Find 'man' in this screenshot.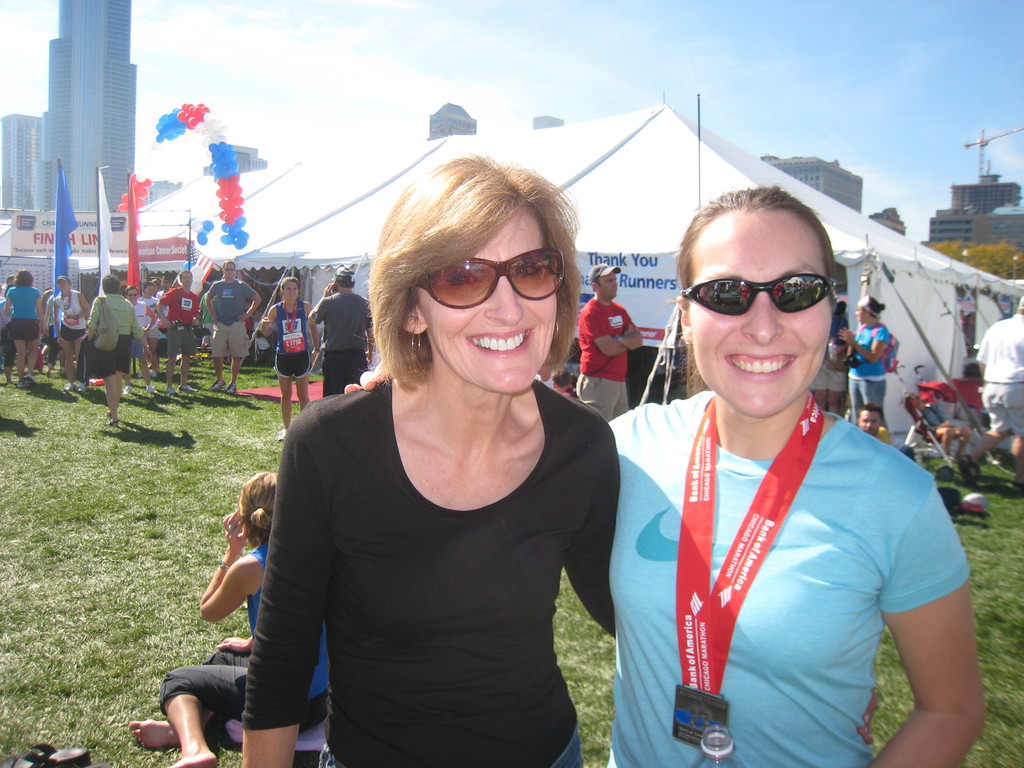
The bounding box for 'man' is <region>134, 283, 173, 364</region>.
